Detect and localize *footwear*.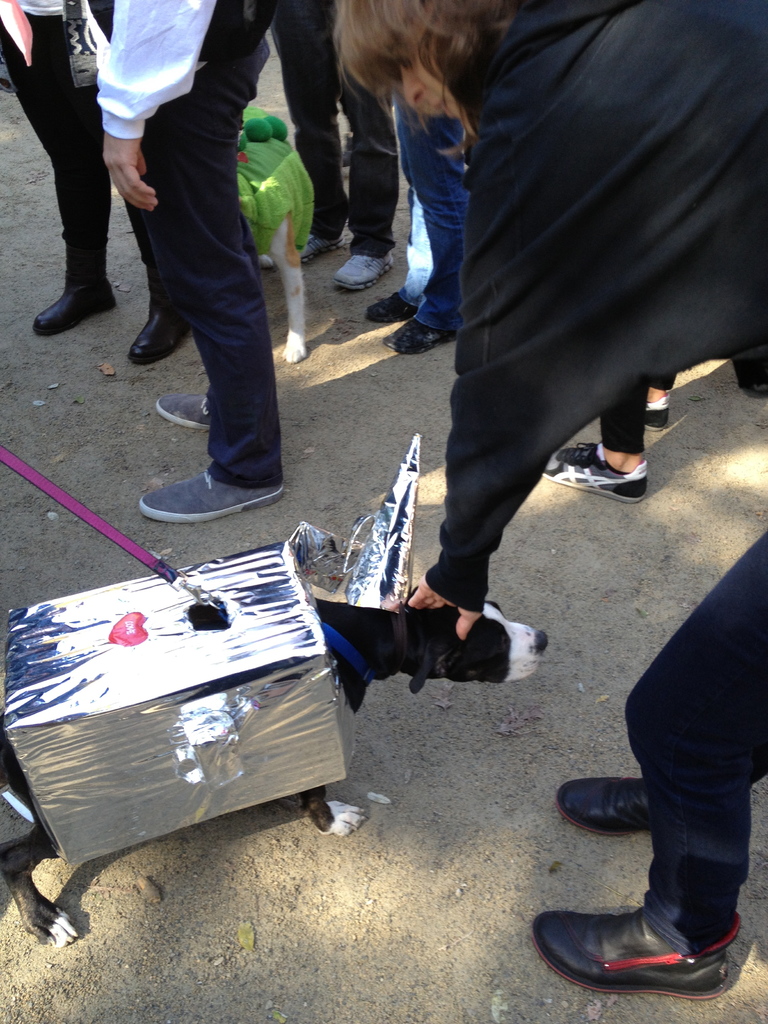
Localized at box(134, 469, 279, 522).
